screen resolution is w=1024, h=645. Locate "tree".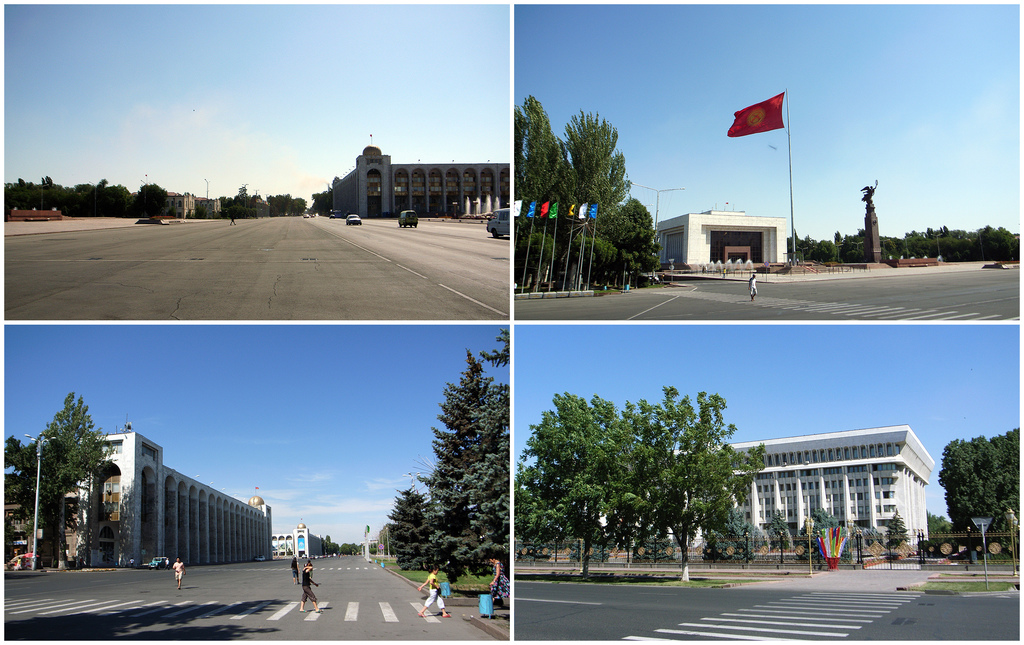
detection(932, 425, 1020, 556).
